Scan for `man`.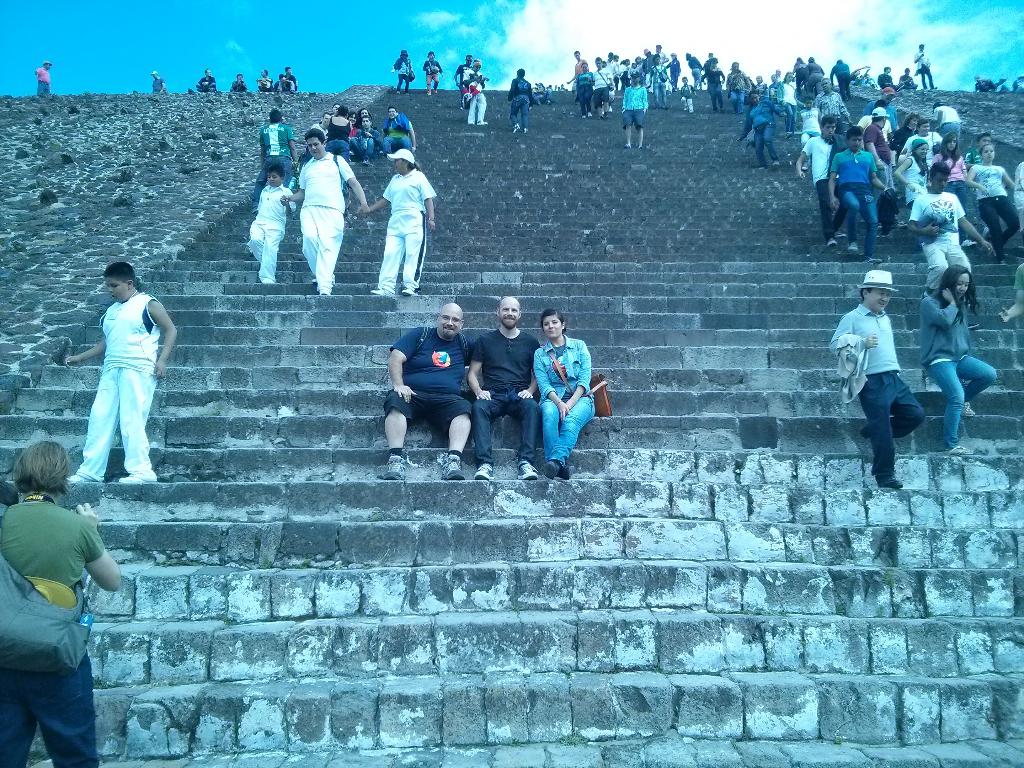
Scan result: <region>860, 106, 894, 225</region>.
